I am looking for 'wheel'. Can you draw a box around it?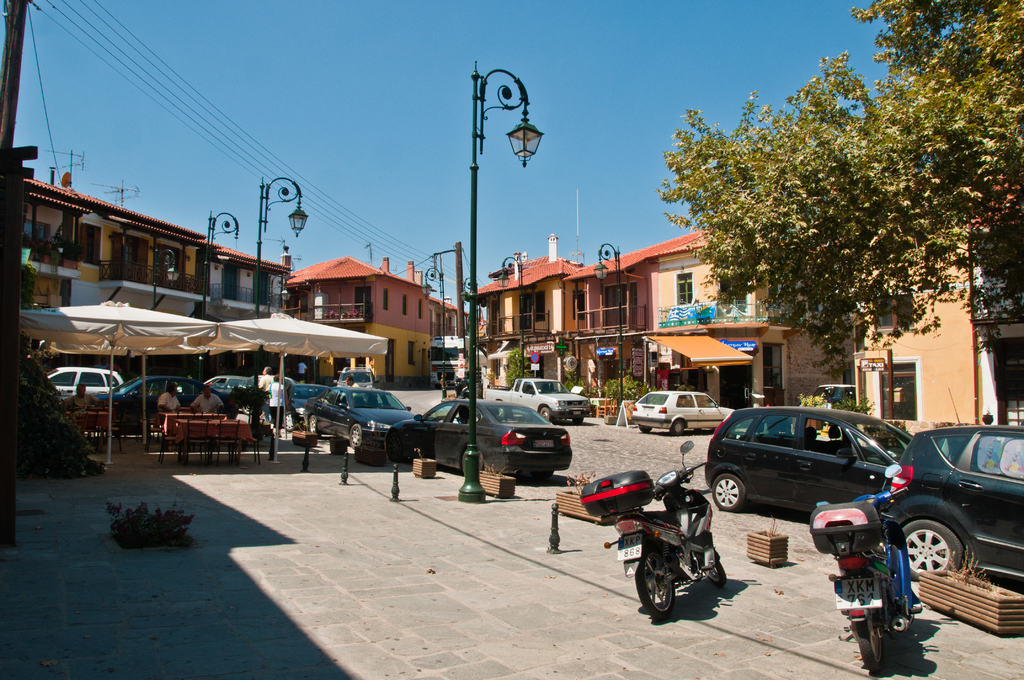
Sure, the bounding box is [left=712, top=470, right=747, bottom=516].
